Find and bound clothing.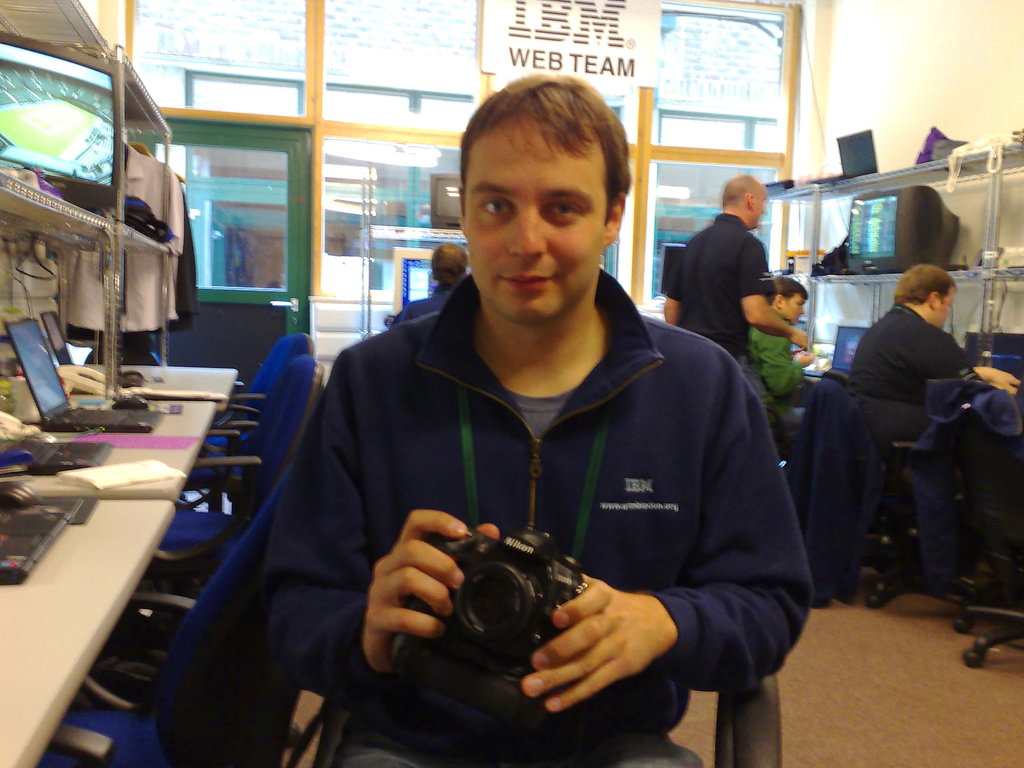
Bound: x1=745 y1=319 x2=810 y2=457.
